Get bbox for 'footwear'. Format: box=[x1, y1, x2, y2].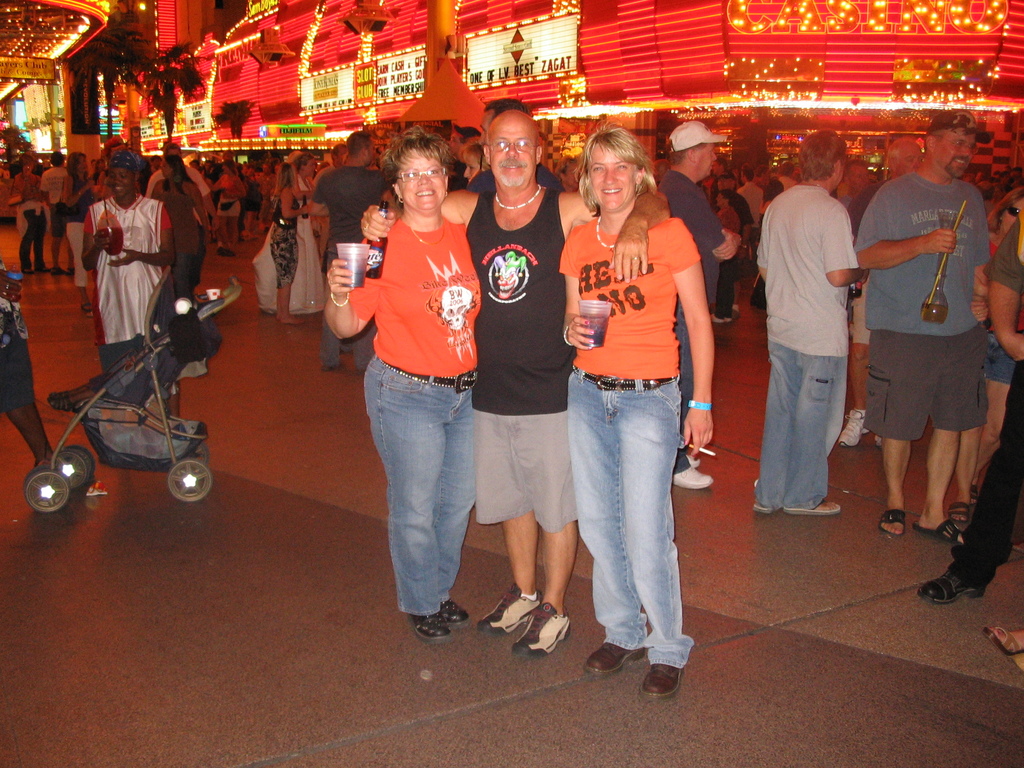
box=[354, 366, 362, 378].
